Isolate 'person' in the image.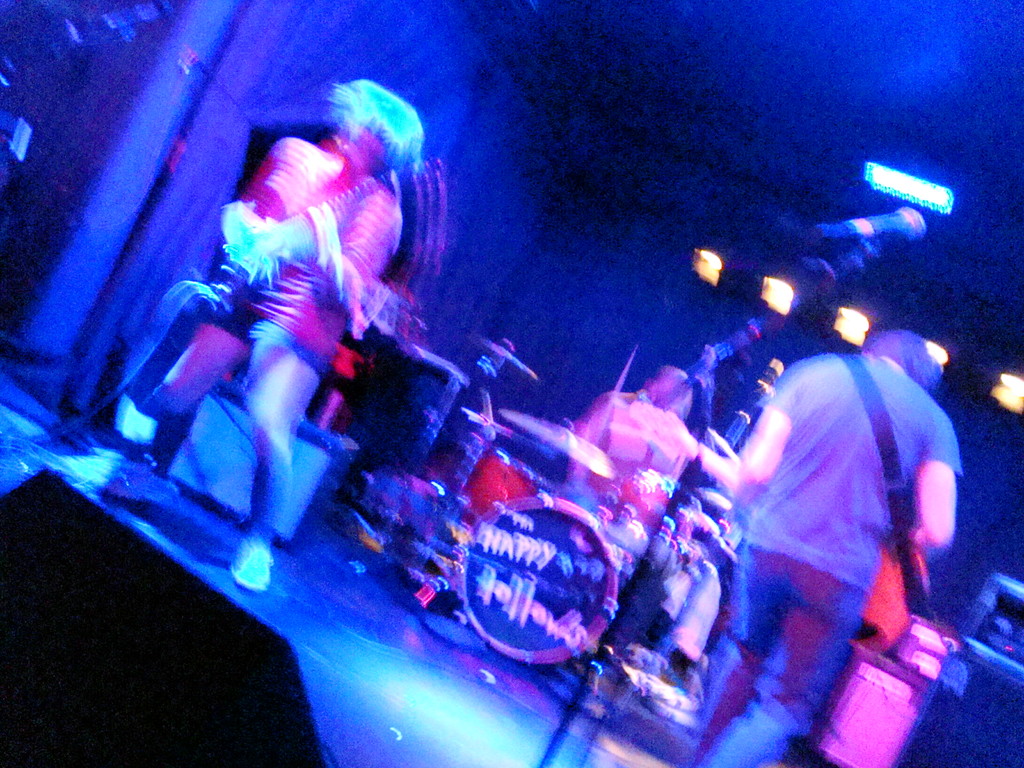
Isolated region: rect(65, 84, 421, 589).
